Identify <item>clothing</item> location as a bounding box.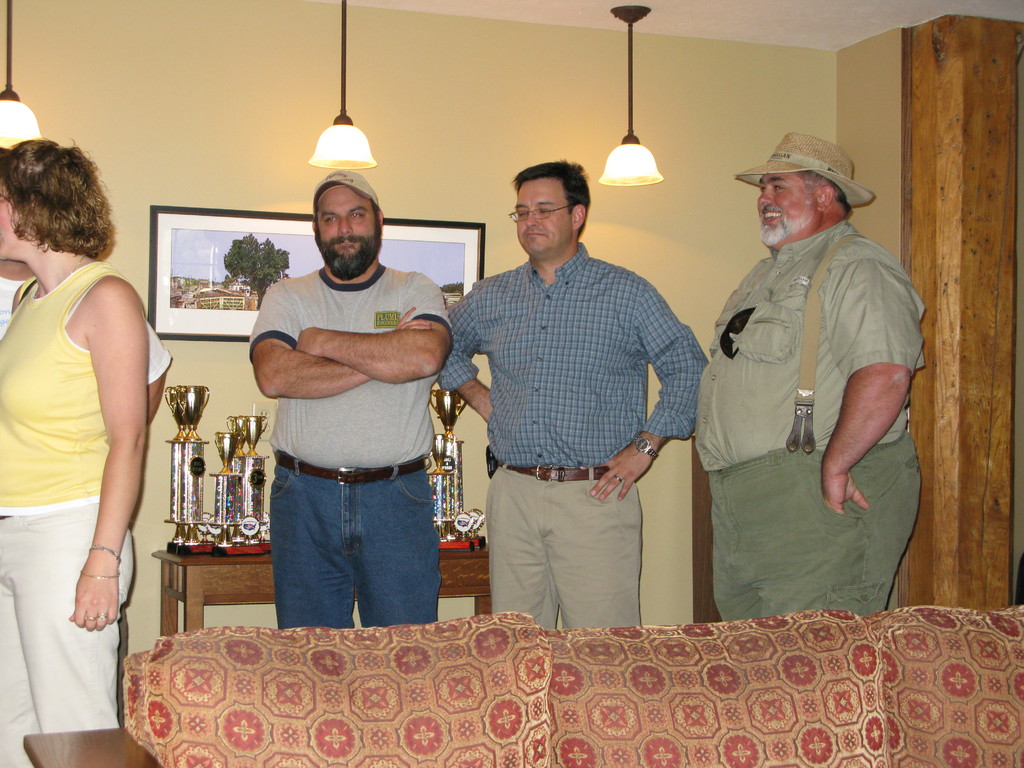
region(0, 261, 135, 767).
